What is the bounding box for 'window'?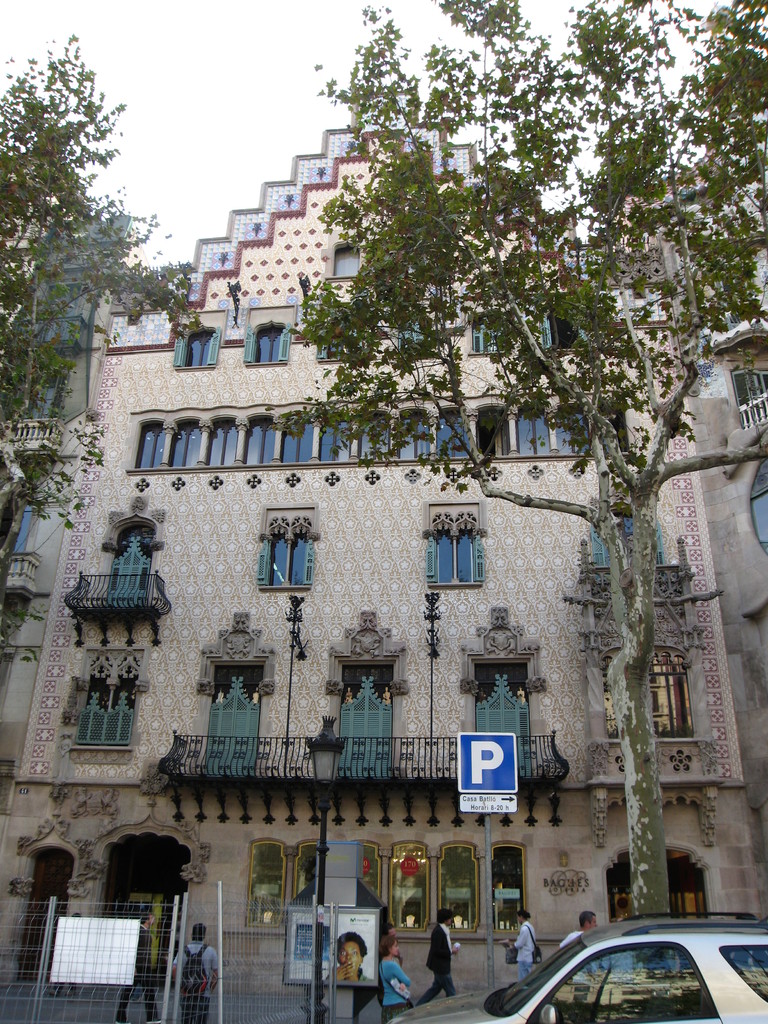
(x1=247, y1=323, x2=289, y2=361).
